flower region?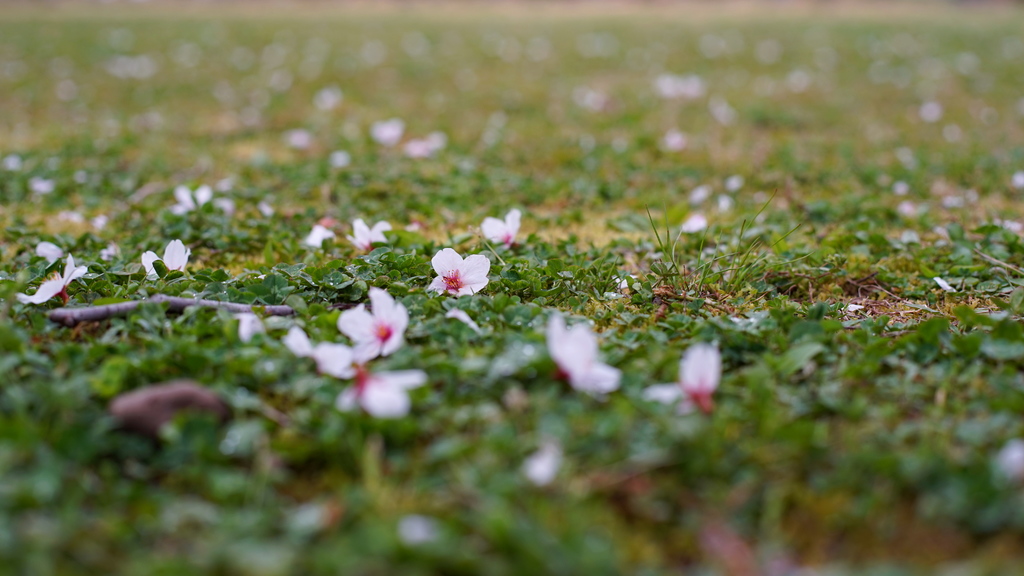
Rect(424, 239, 494, 294)
